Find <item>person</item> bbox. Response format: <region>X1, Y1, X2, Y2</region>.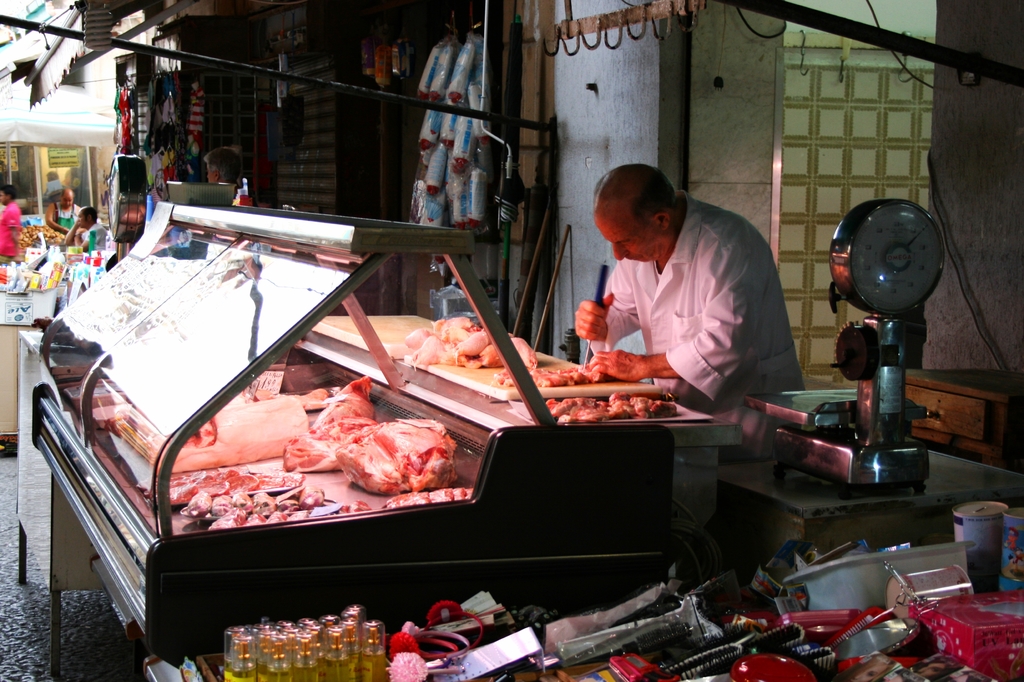
<region>0, 185, 26, 271</region>.
